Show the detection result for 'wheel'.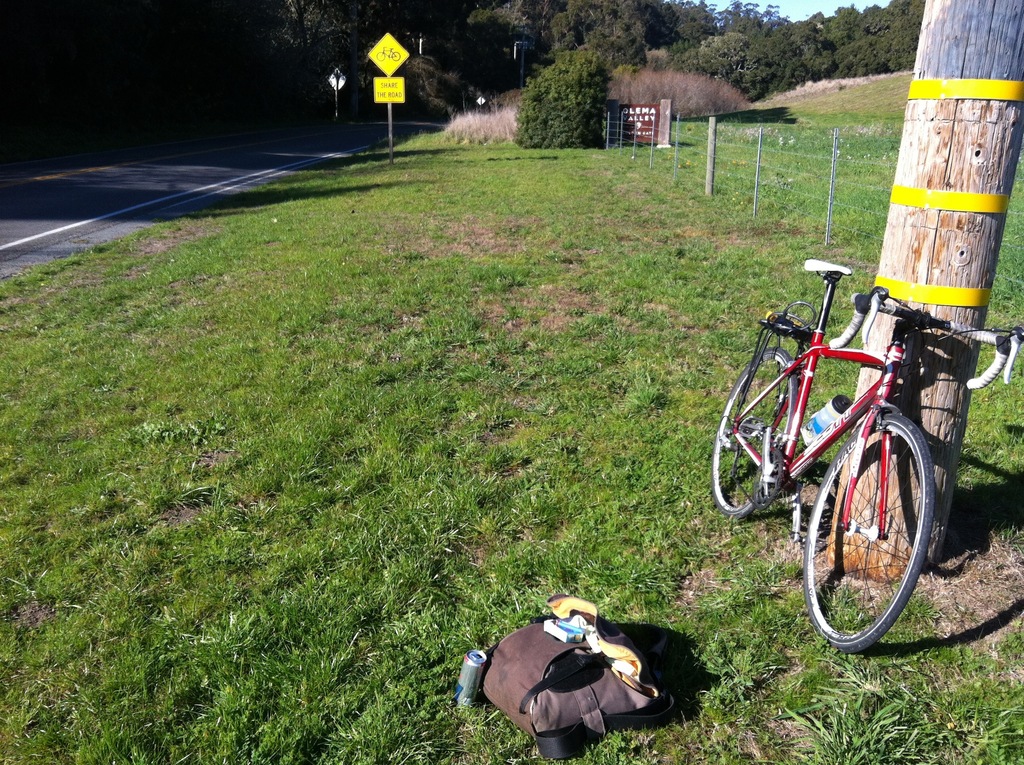
(706, 334, 803, 515).
